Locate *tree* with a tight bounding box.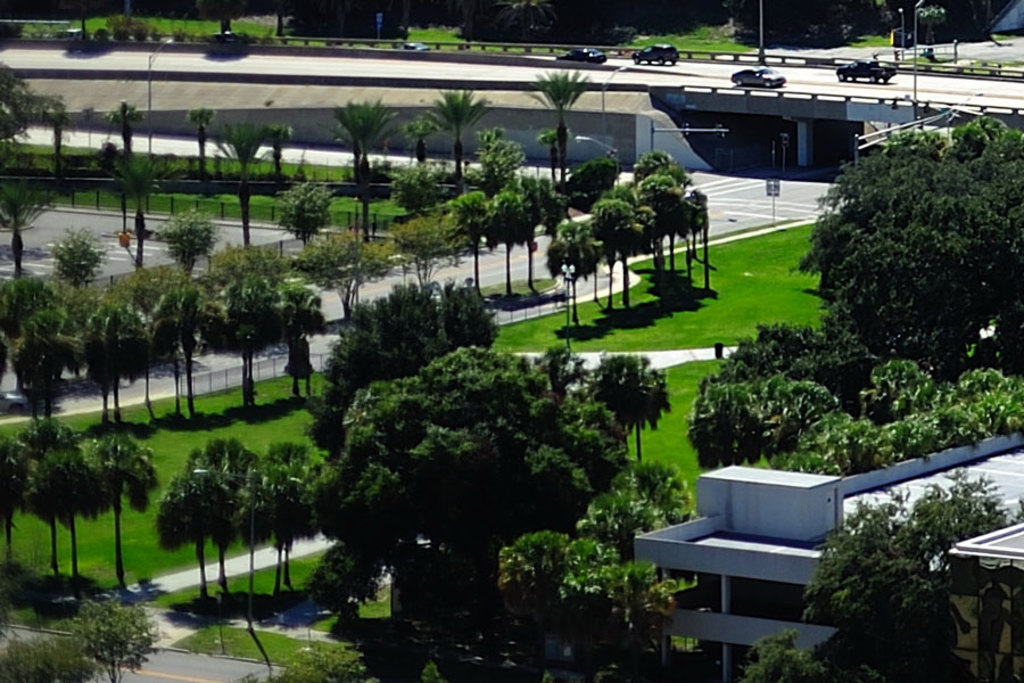
region(267, 270, 331, 384).
